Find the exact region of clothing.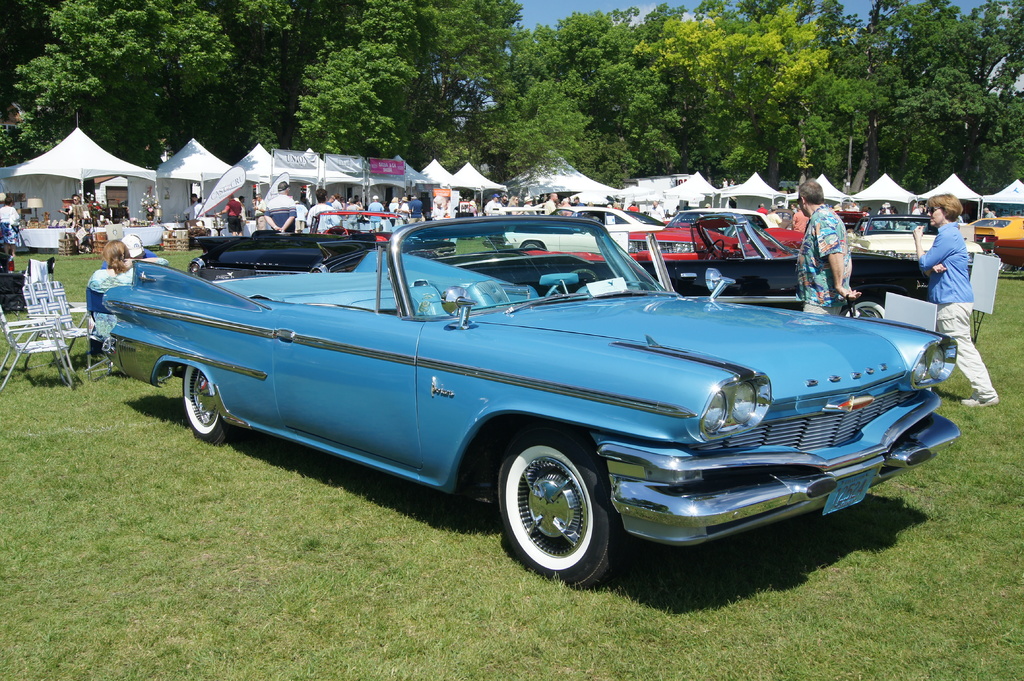
Exact region: bbox=[522, 204, 541, 212].
